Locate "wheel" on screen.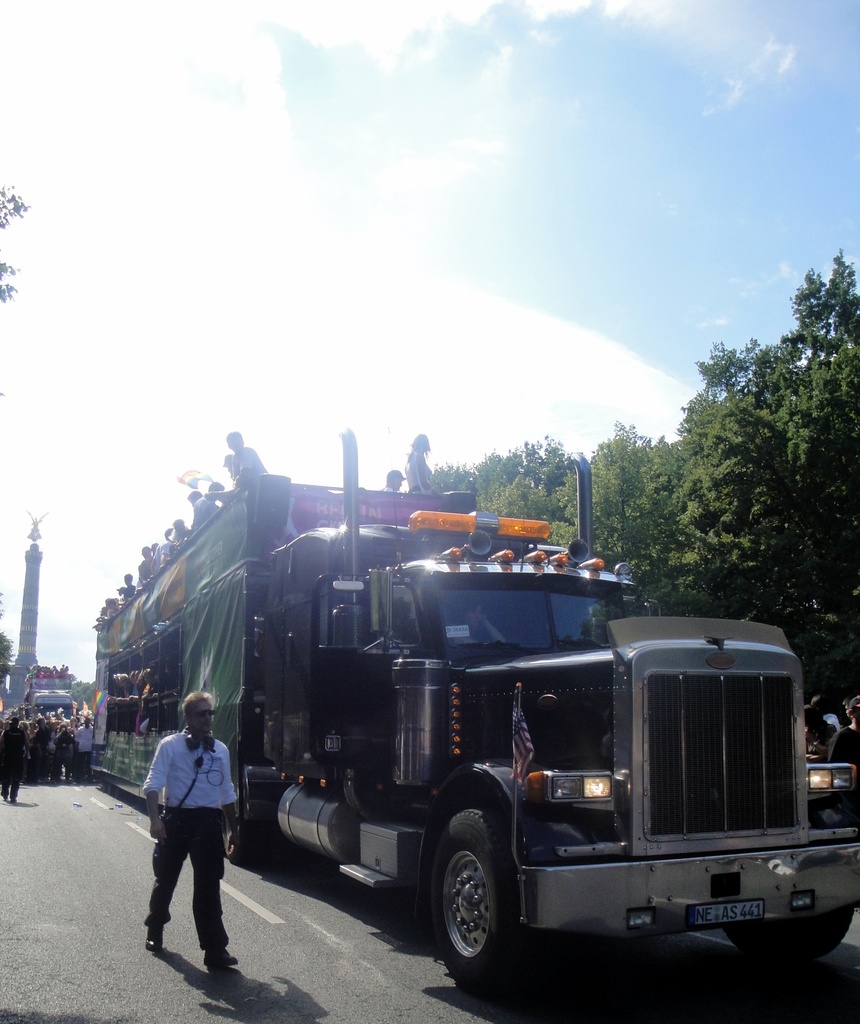
On screen at (223,819,251,865).
